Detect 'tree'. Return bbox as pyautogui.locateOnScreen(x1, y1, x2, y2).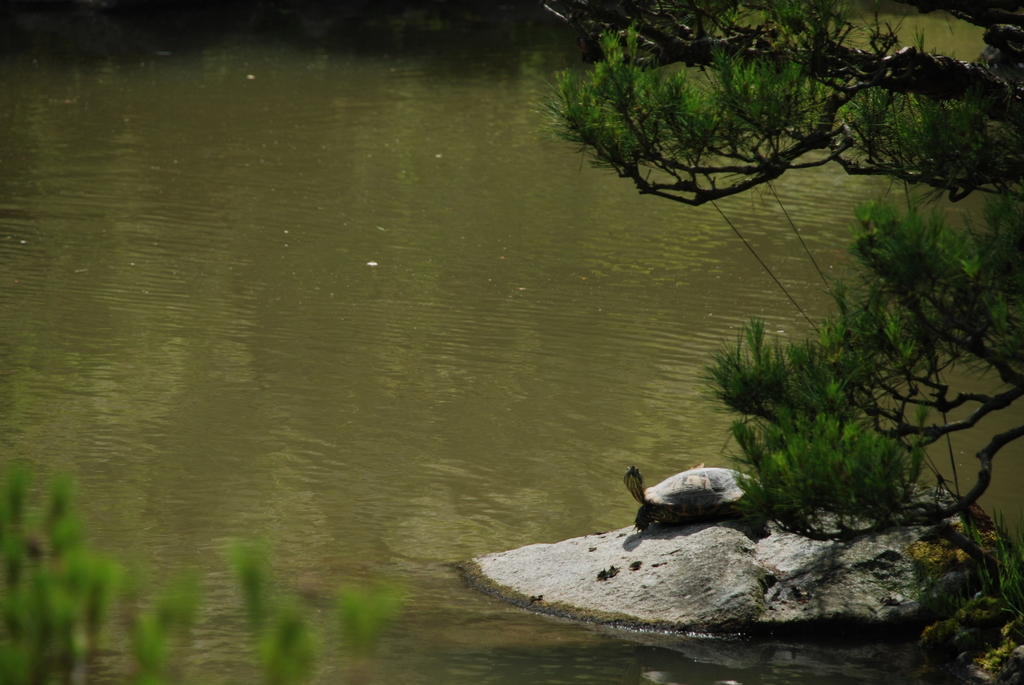
pyautogui.locateOnScreen(521, 0, 1023, 528).
